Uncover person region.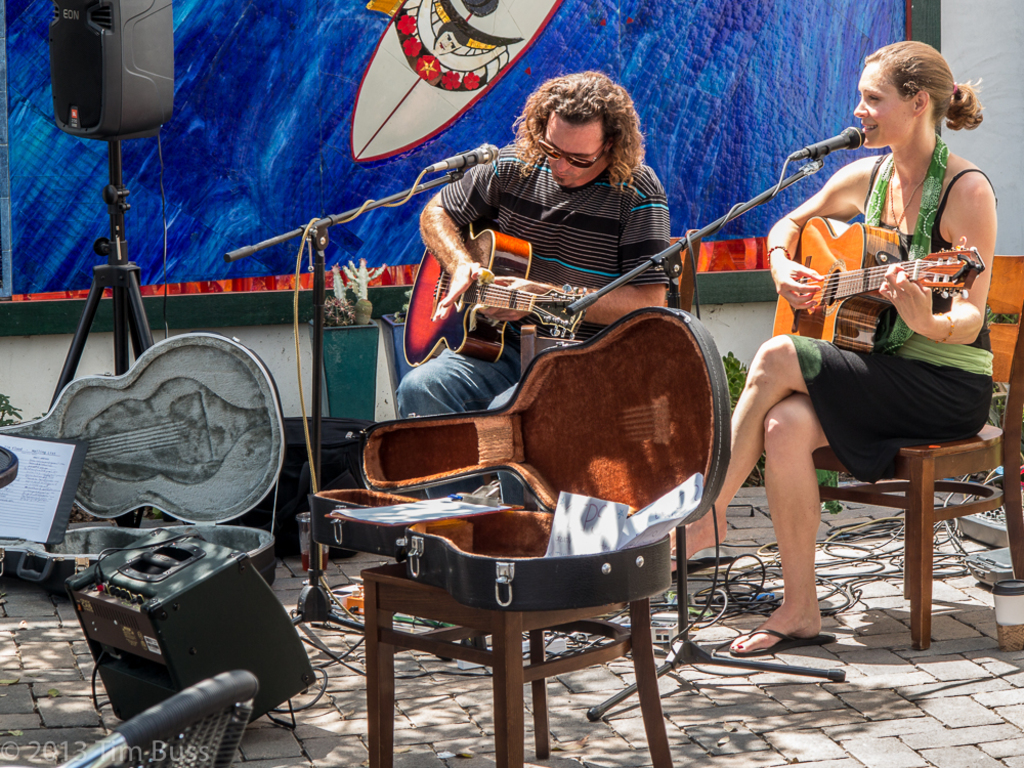
Uncovered: bbox=(663, 36, 993, 659).
